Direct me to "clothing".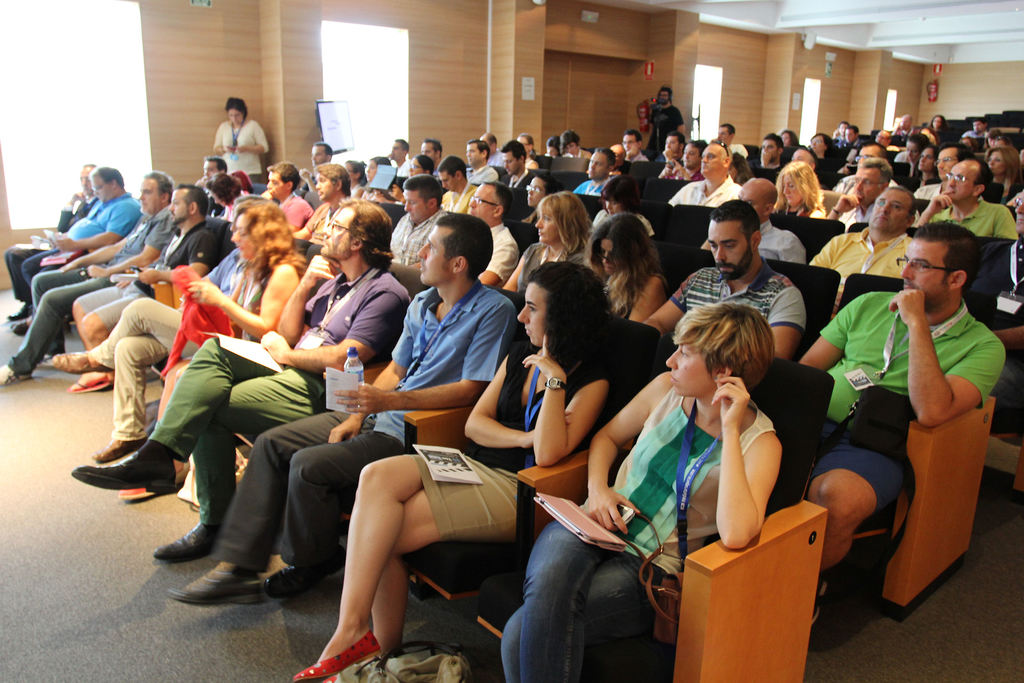
Direction: region(831, 172, 895, 196).
